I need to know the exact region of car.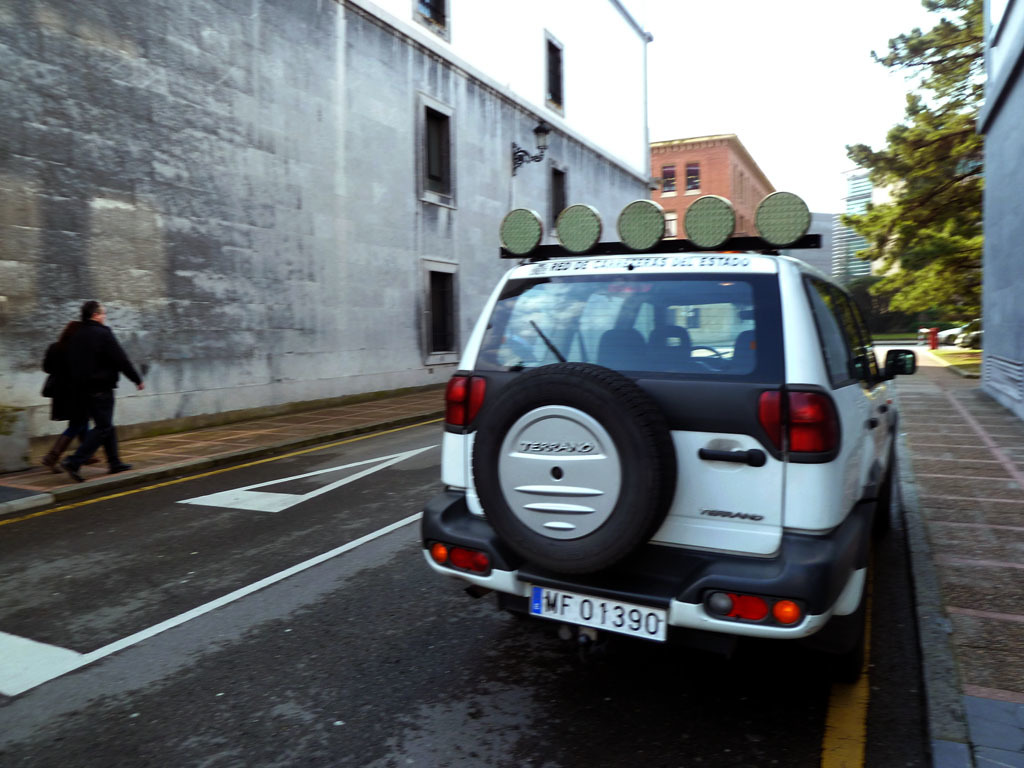
Region: Rect(952, 330, 981, 350).
